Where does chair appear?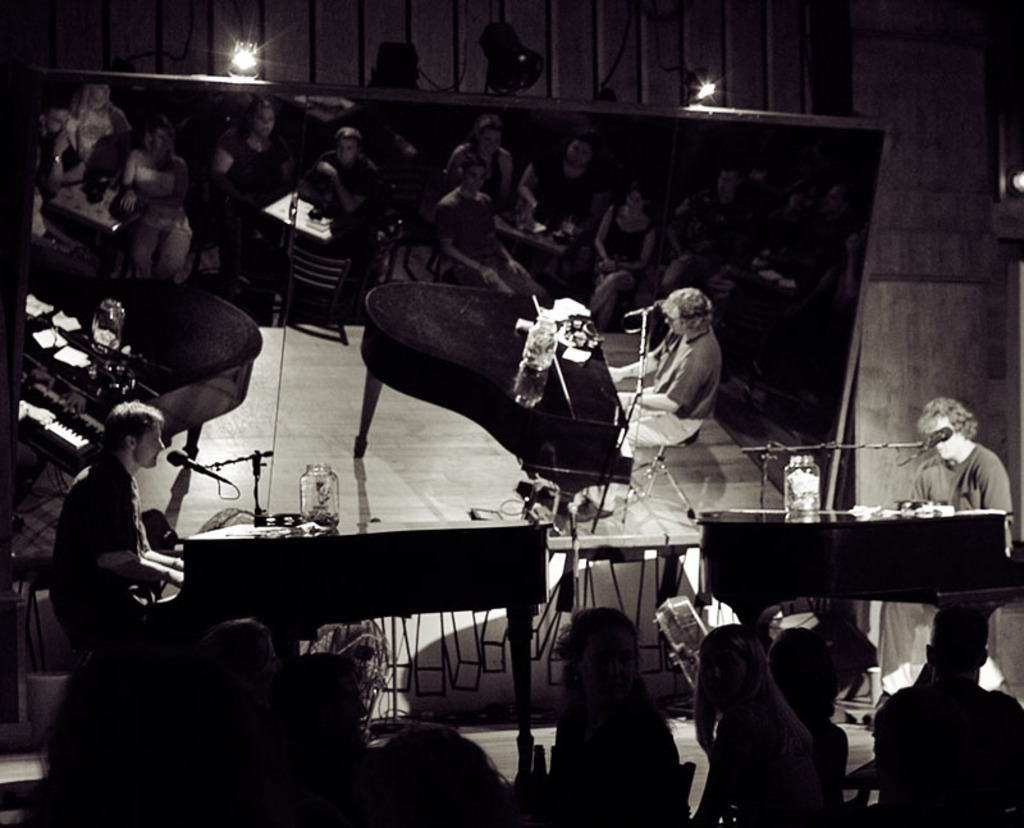
Appears at box=[527, 742, 695, 824].
